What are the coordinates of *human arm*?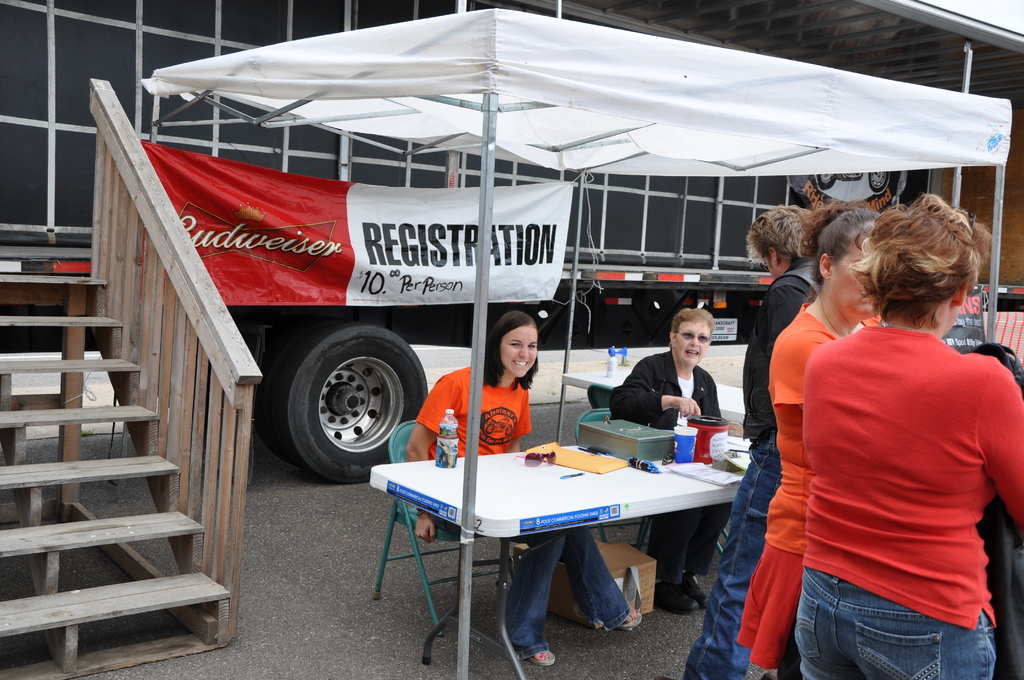
{"left": 497, "top": 390, "right": 538, "bottom": 458}.
